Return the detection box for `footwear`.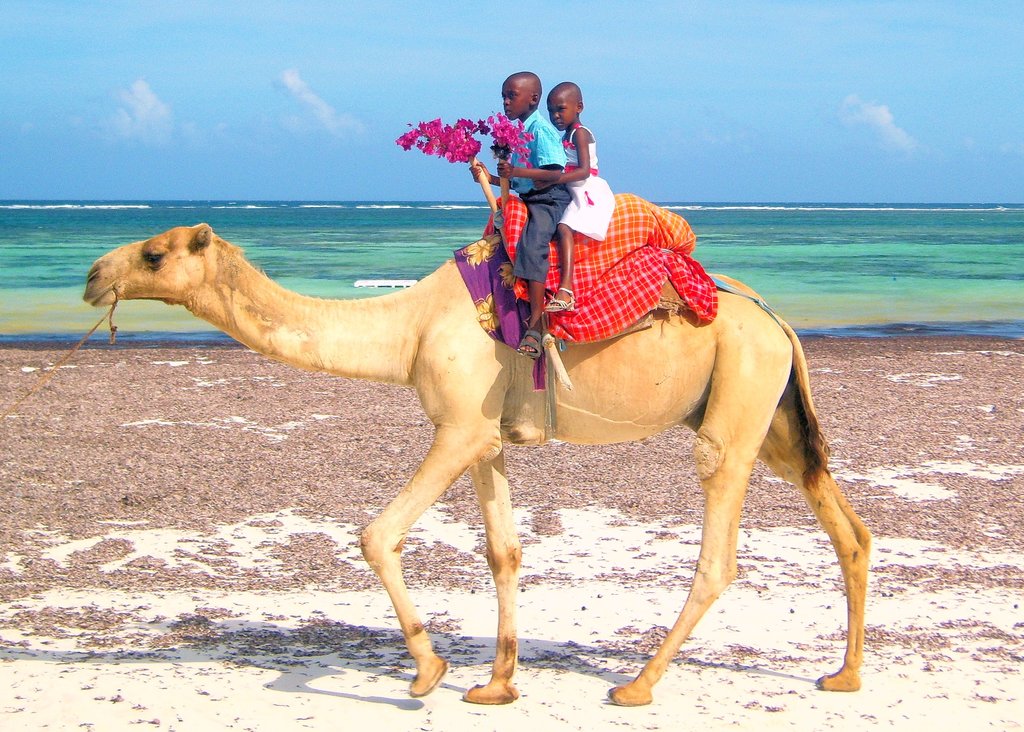
l=513, t=324, r=545, b=352.
